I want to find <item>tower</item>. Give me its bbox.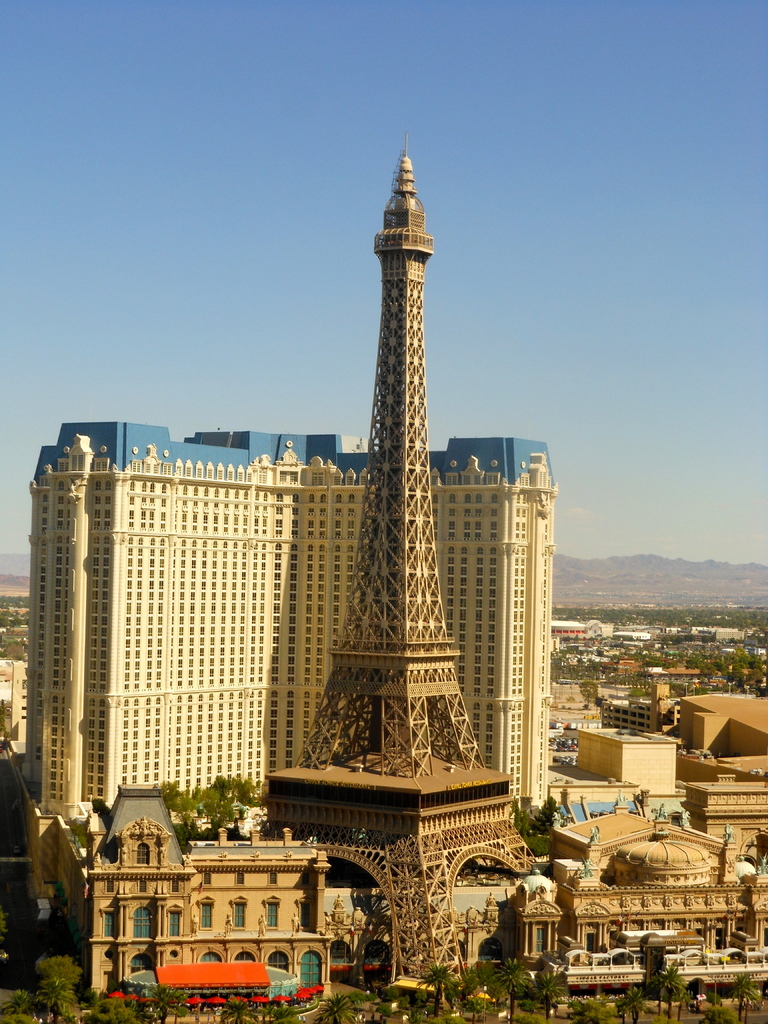
region(282, 104, 528, 859).
